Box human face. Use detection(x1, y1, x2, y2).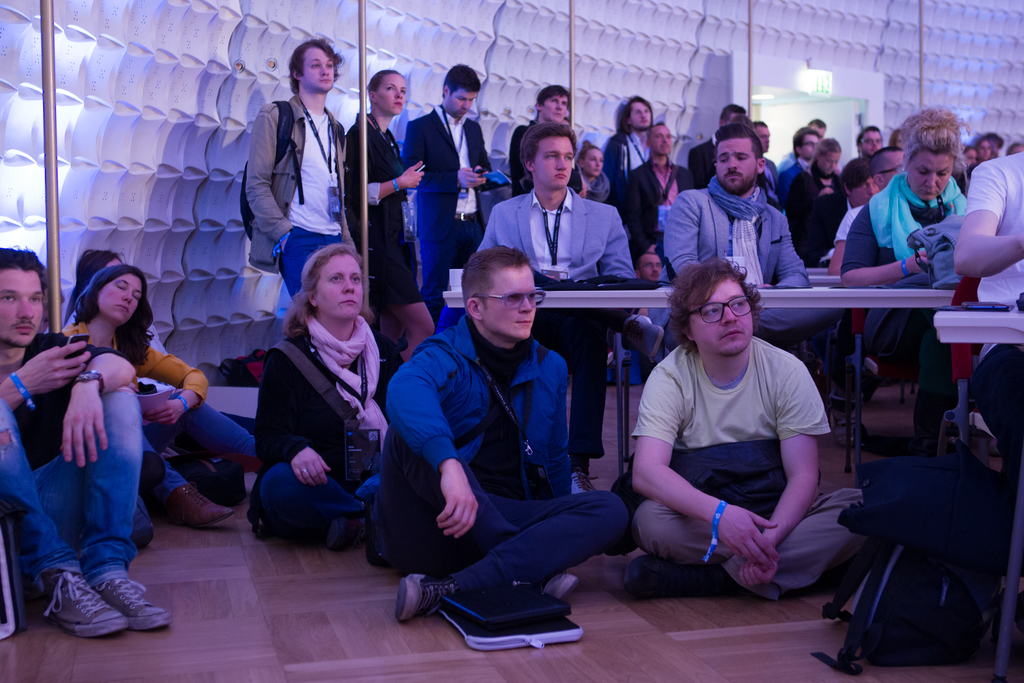
detection(479, 266, 538, 338).
